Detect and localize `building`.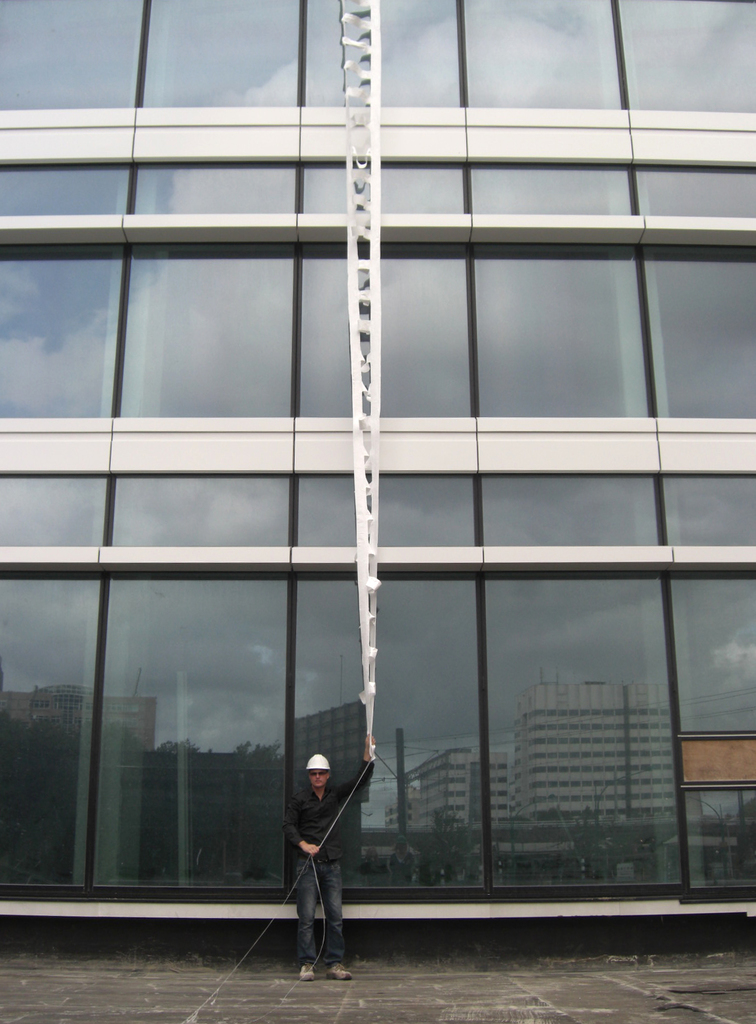
Localized at [x1=519, y1=685, x2=673, y2=811].
